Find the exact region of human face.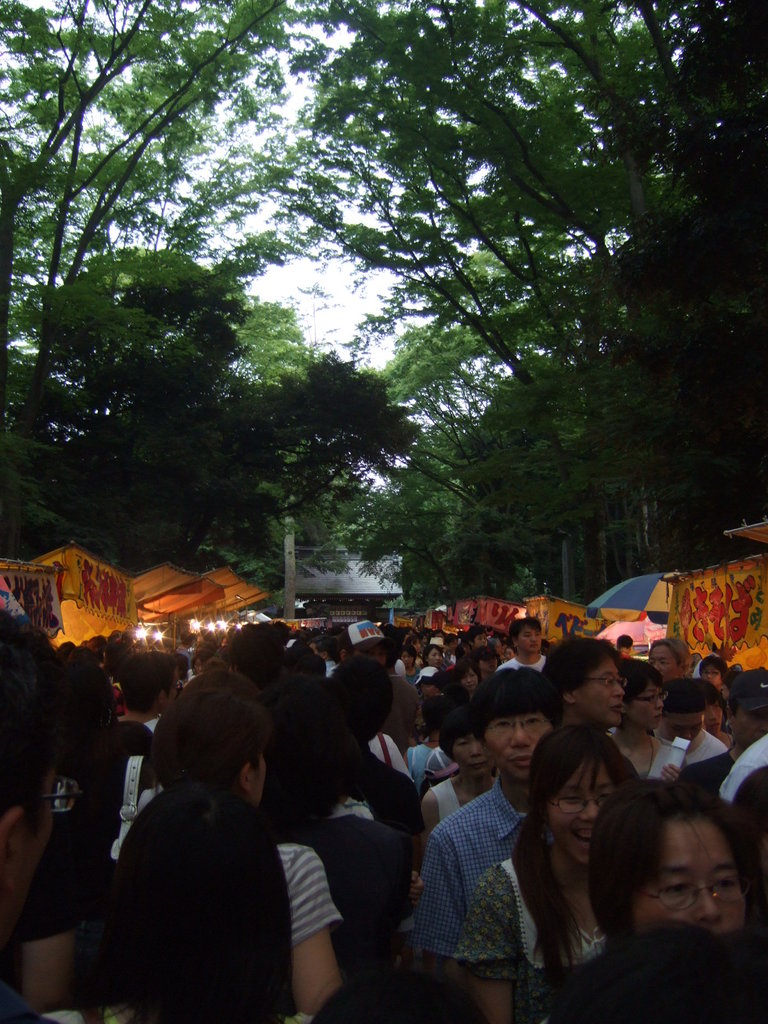
Exact region: 520,630,541,652.
